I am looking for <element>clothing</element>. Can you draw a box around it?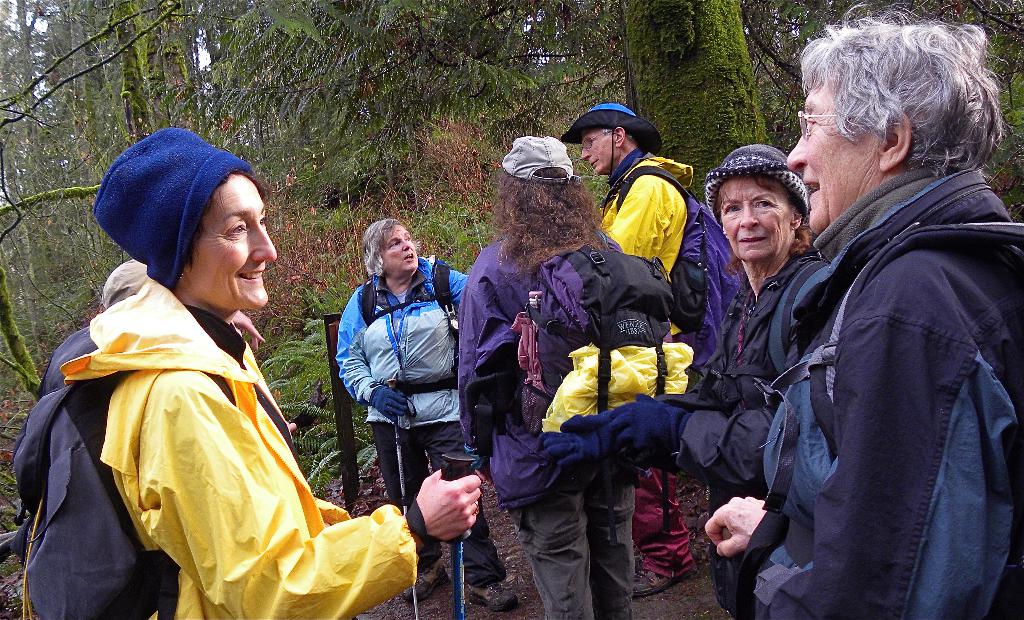
Sure, the bounding box is (595, 147, 697, 578).
